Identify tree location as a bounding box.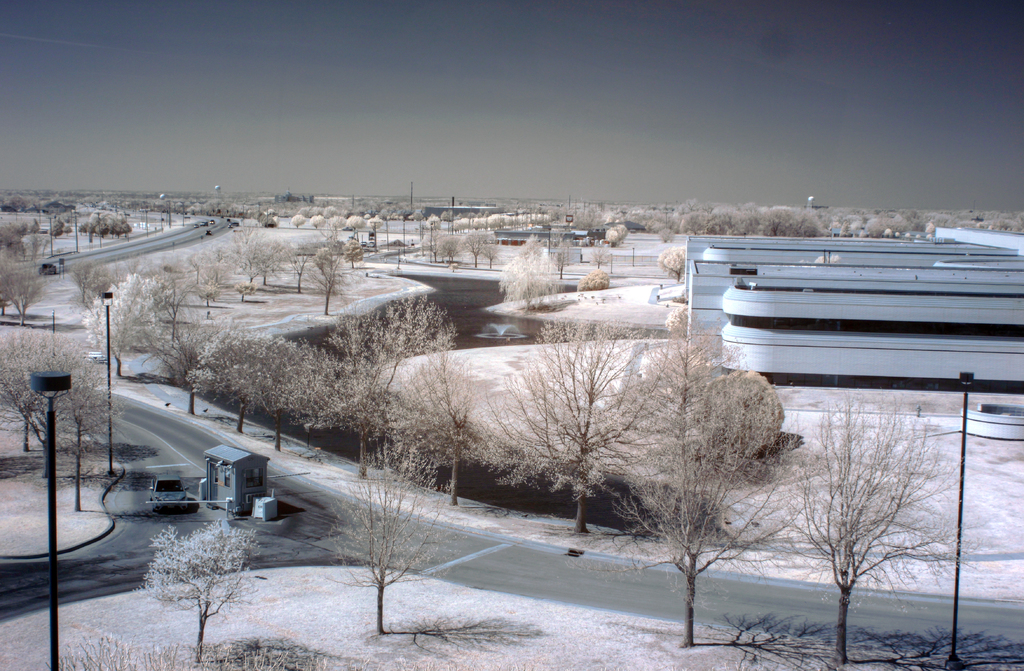
(605,302,815,615).
